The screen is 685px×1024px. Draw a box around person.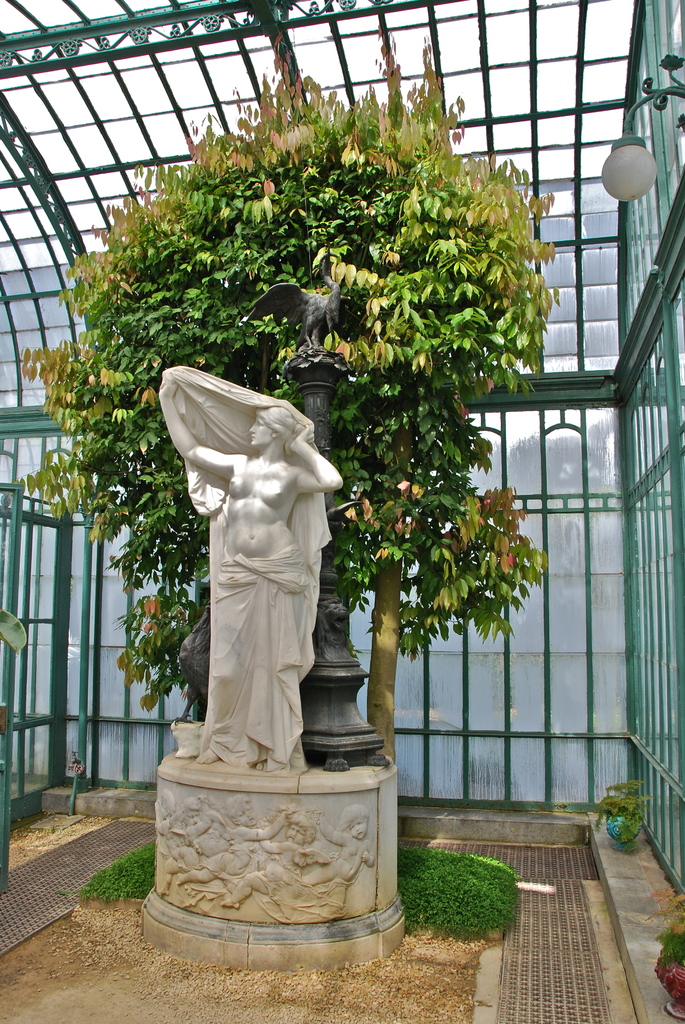
<region>166, 403, 336, 770</region>.
